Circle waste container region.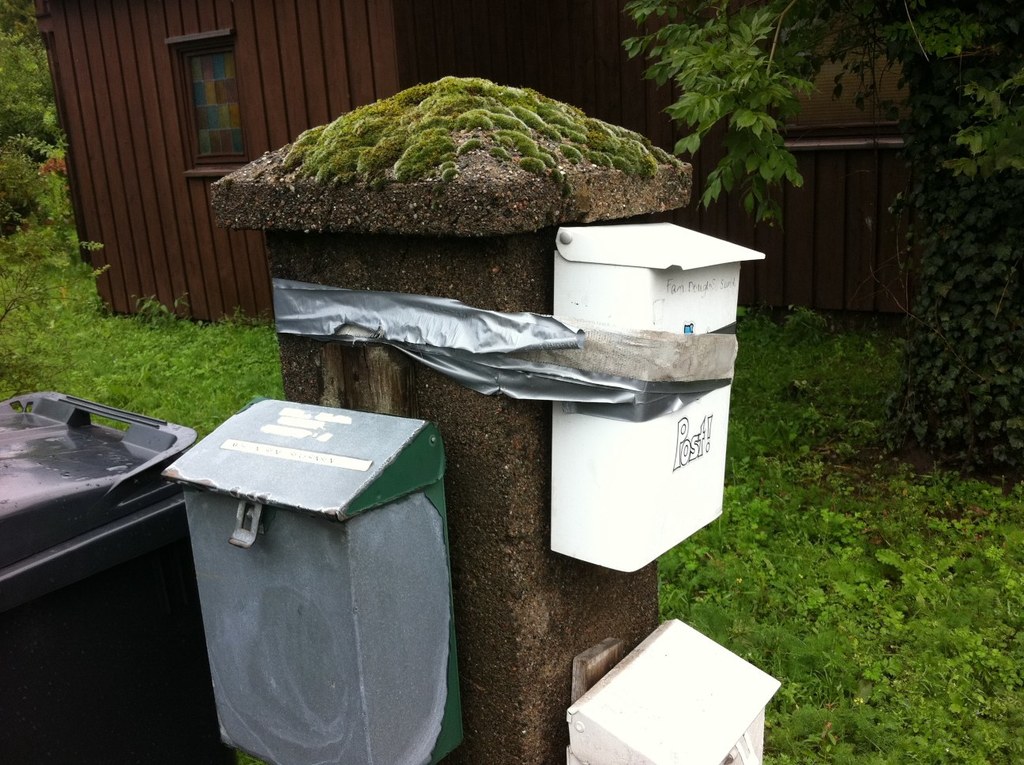
Region: locate(0, 386, 205, 764).
